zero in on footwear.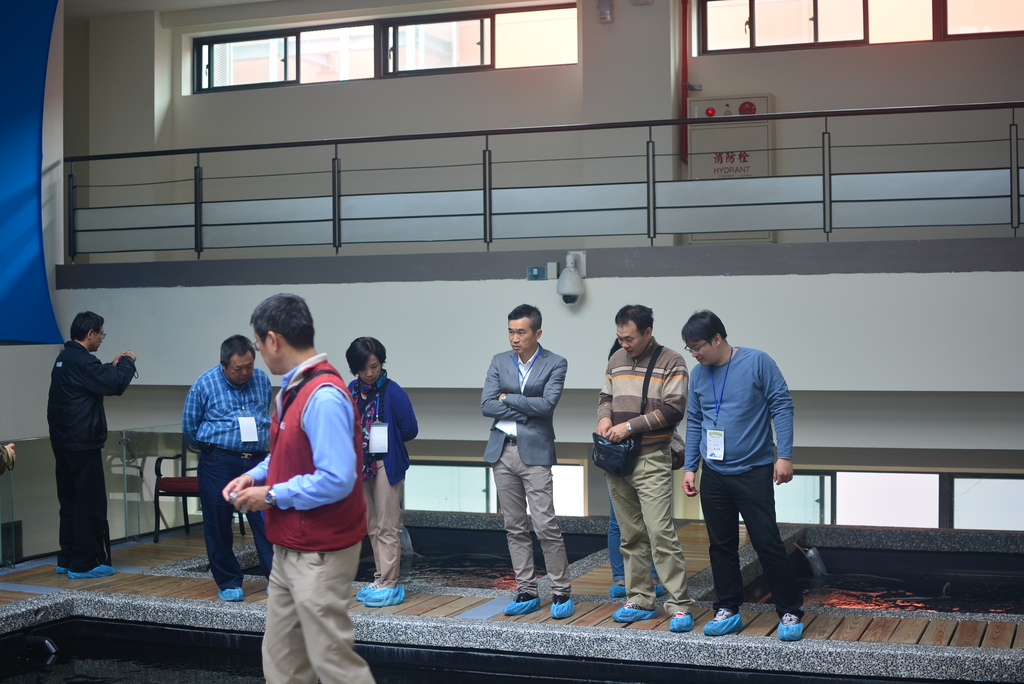
Zeroed in: 669/607/694/630.
